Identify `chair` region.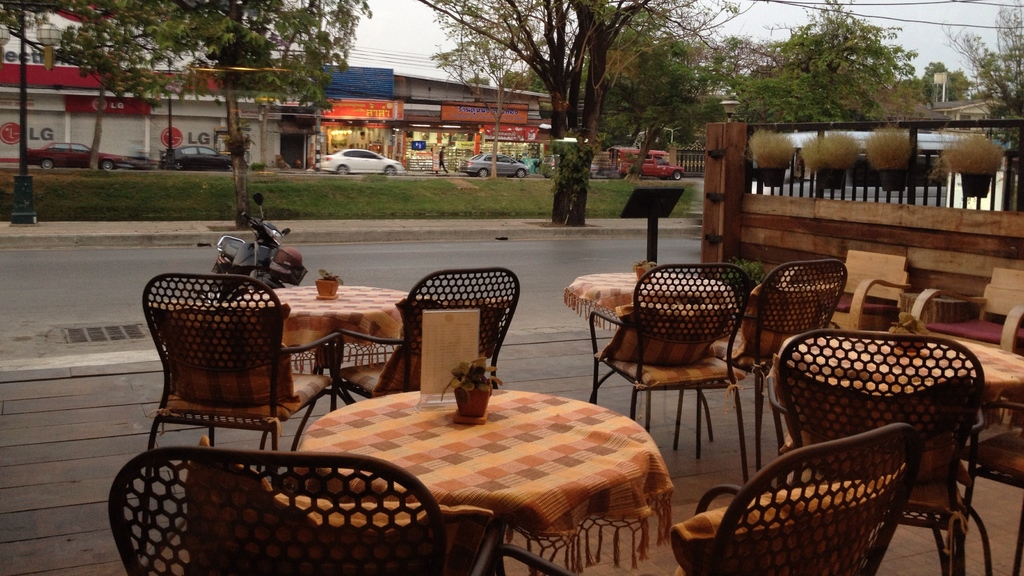
Region: 675 423 919 575.
